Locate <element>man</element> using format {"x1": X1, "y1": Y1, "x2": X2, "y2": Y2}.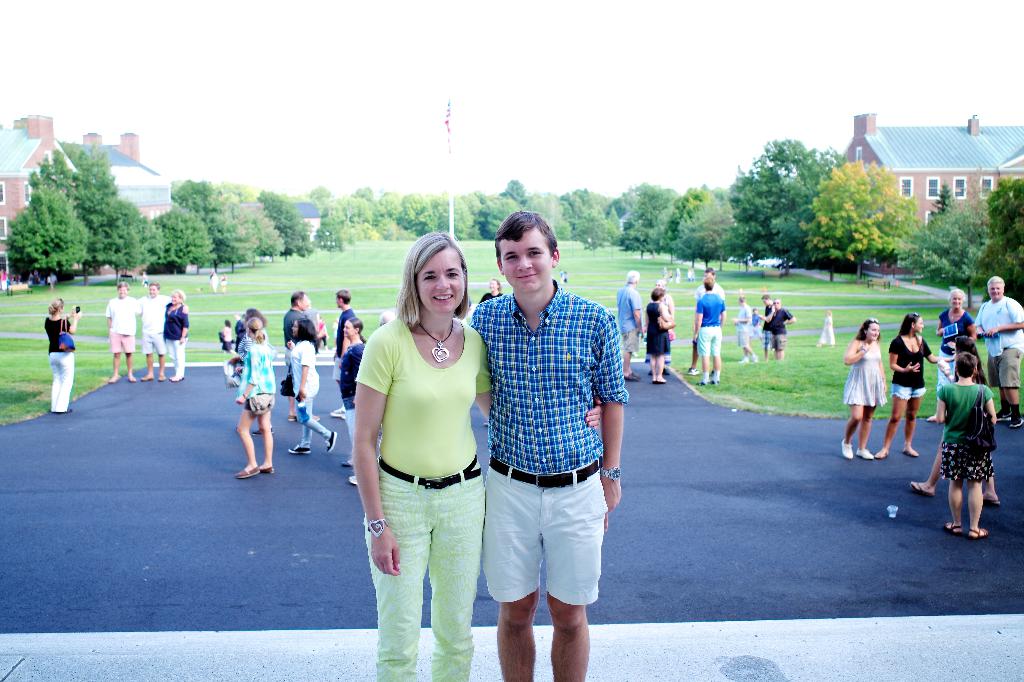
{"x1": 974, "y1": 271, "x2": 1023, "y2": 428}.
